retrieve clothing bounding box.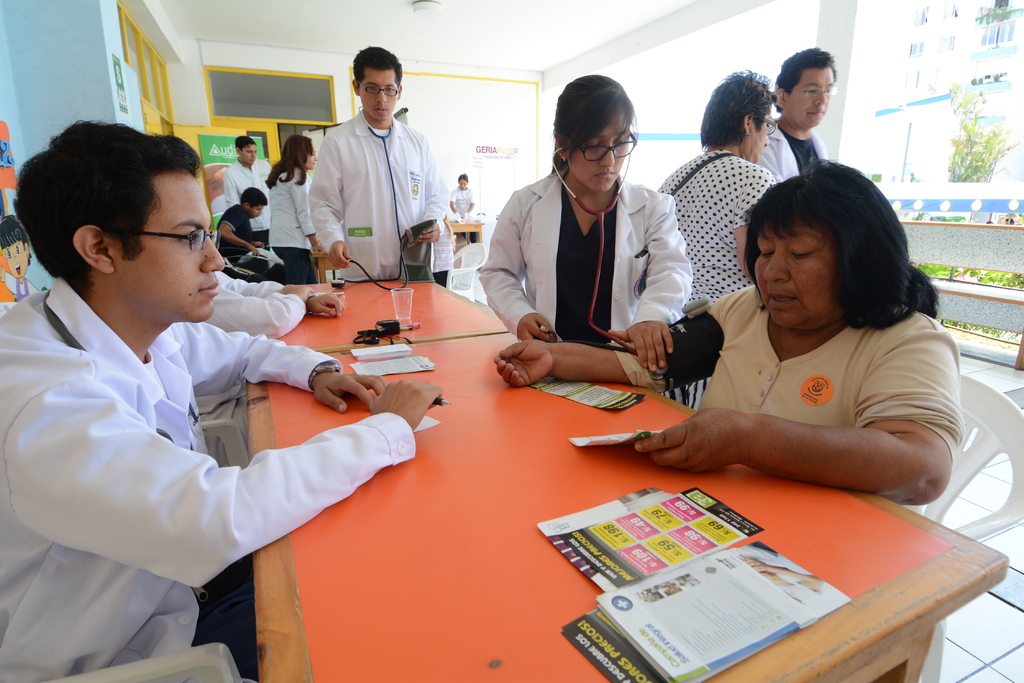
Bounding box: region(752, 114, 833, 181).
